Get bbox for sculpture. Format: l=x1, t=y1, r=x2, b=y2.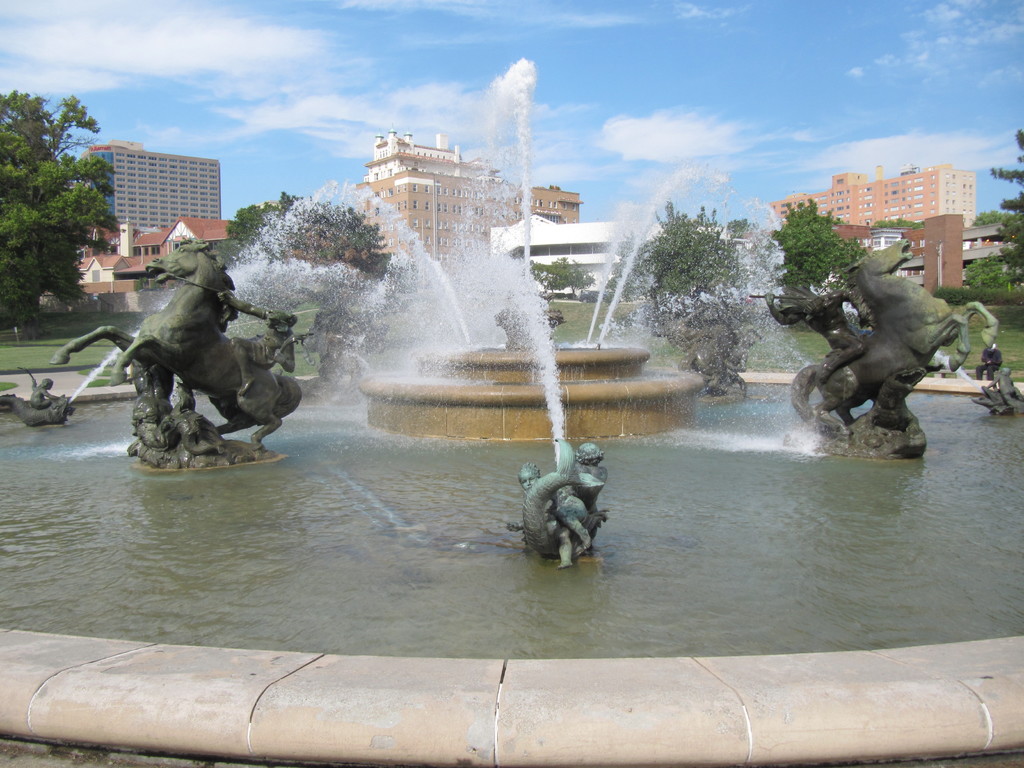
l=501, t=278, r=568, b=351.
